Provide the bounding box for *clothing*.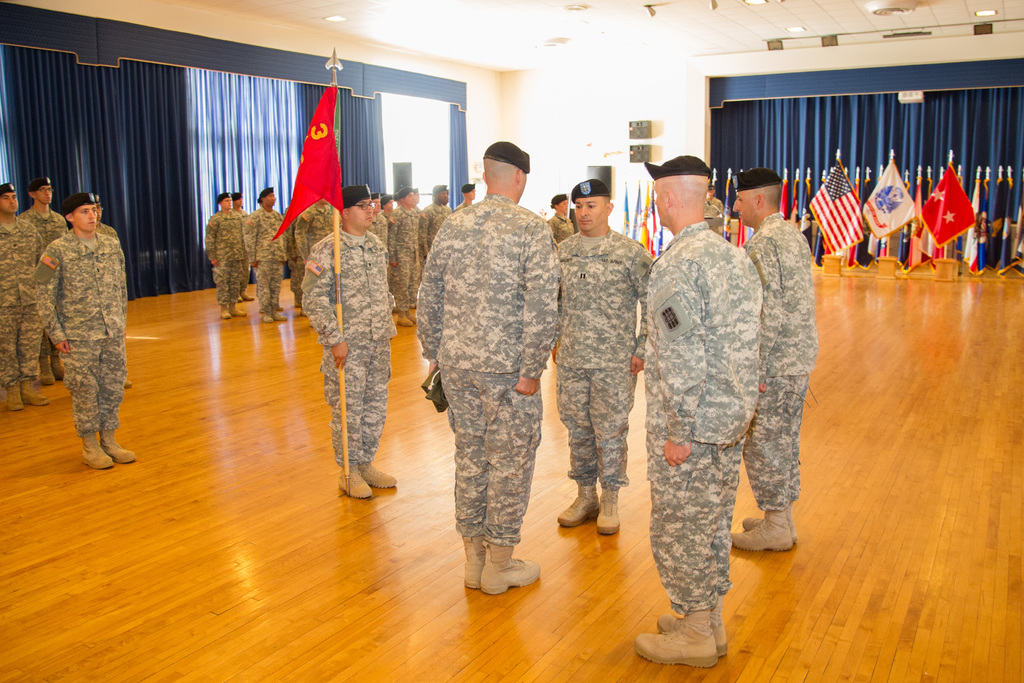
[x1=547, y1=211, x2=573, y2=242].
